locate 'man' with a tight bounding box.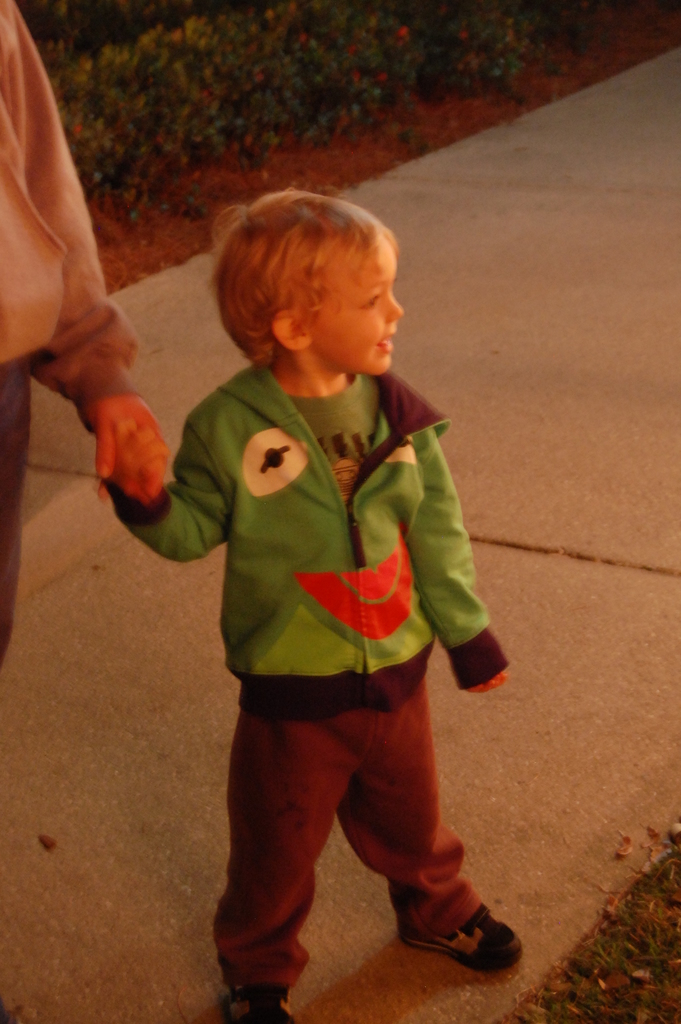
<box>0,0,172,680</box>.
